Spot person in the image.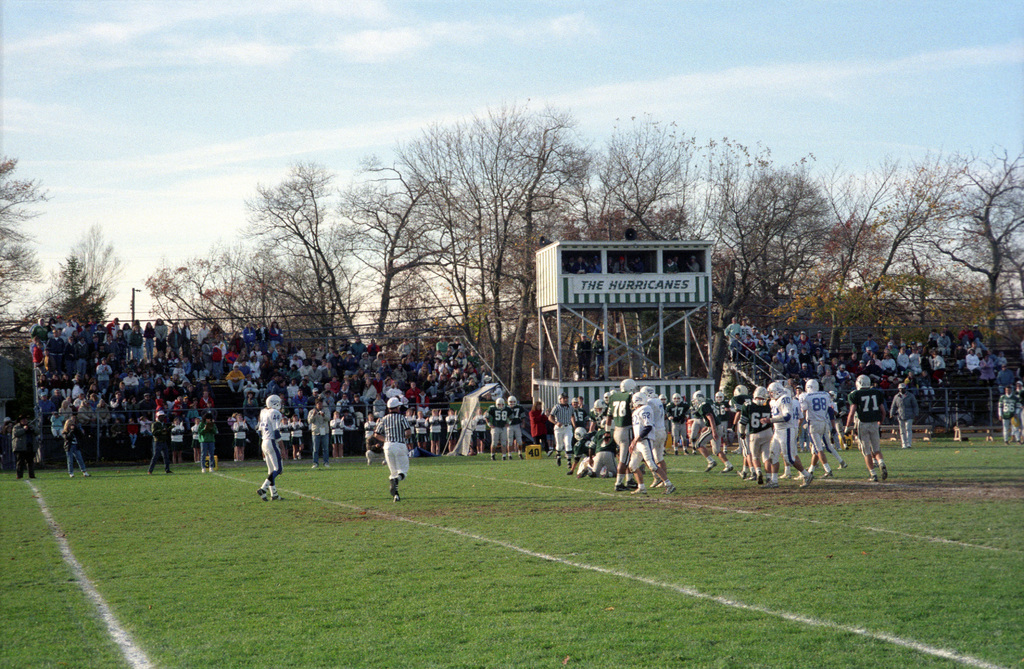
person found at 609,374,632,487.
